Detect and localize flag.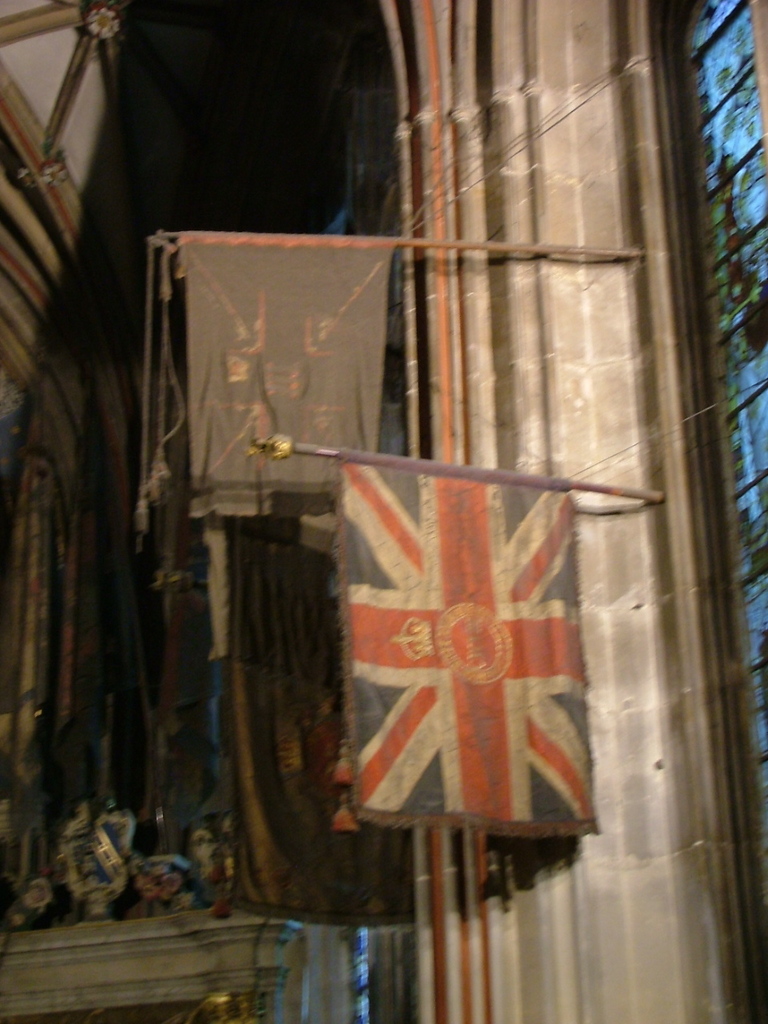
Localized at select_region(301, 466, 611, 905).
